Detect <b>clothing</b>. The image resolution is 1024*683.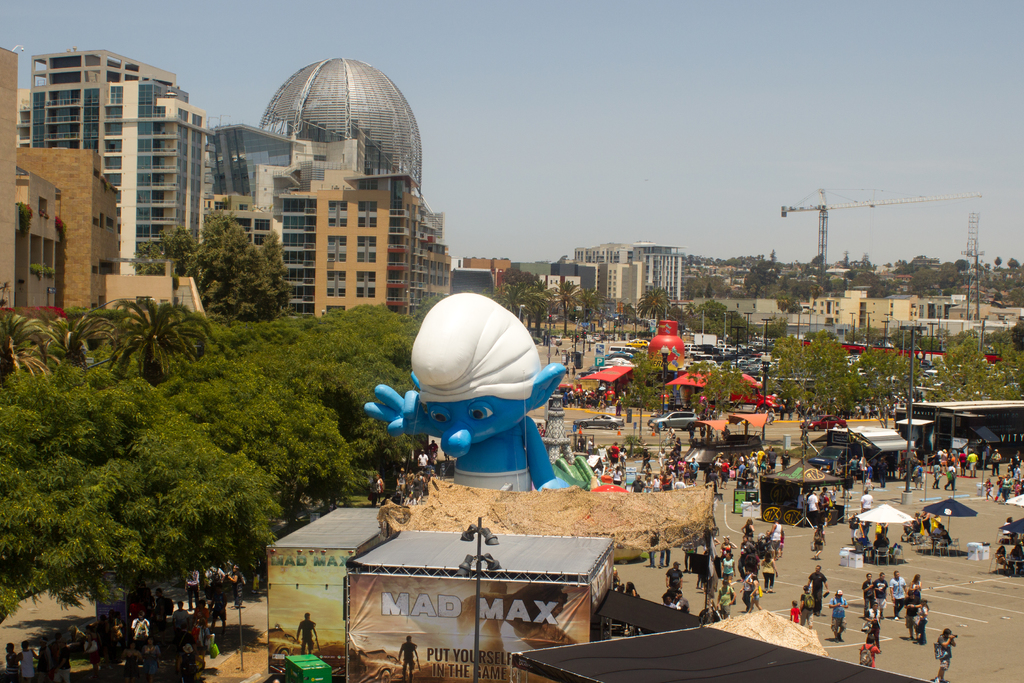
(87, 636, 101, 664).
